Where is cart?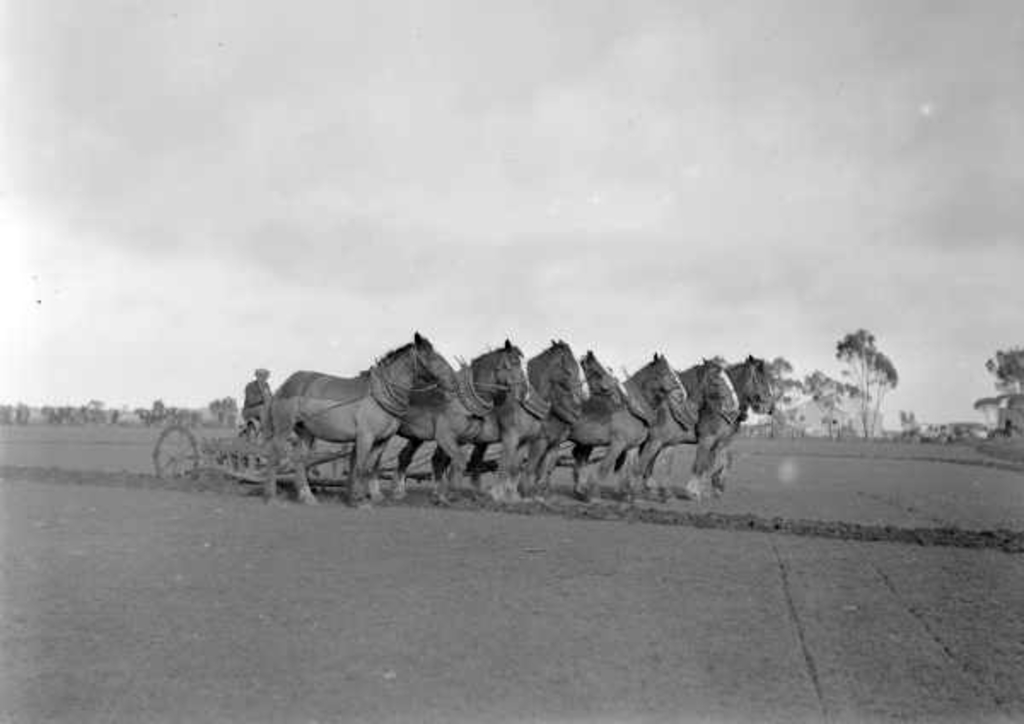
[148,422,613,492].
